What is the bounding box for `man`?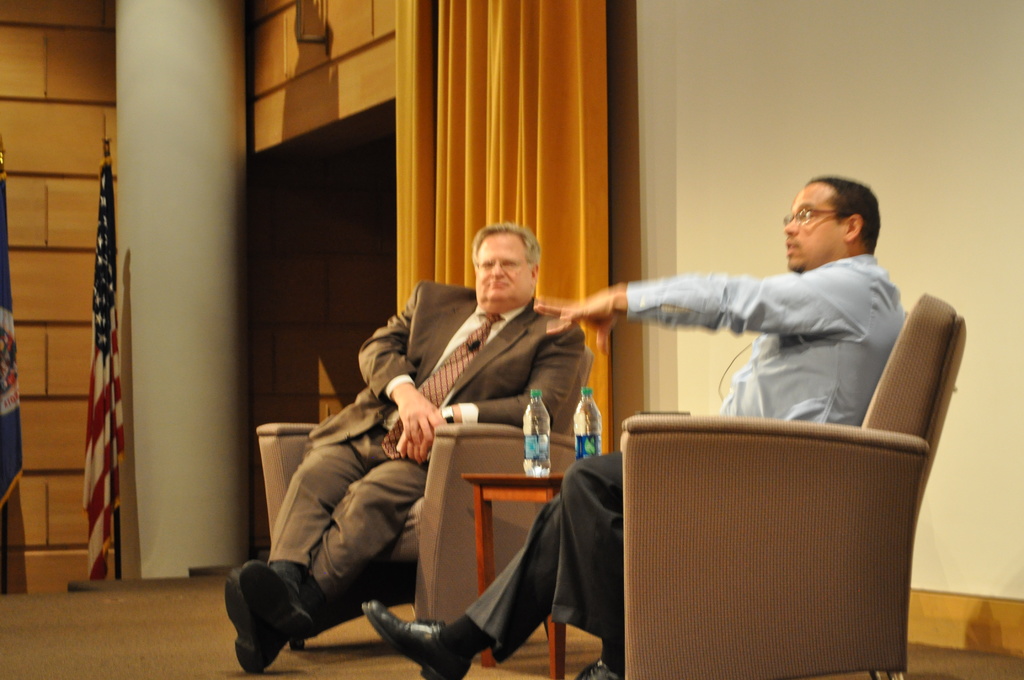
detection(360, 175, 909, 679).
